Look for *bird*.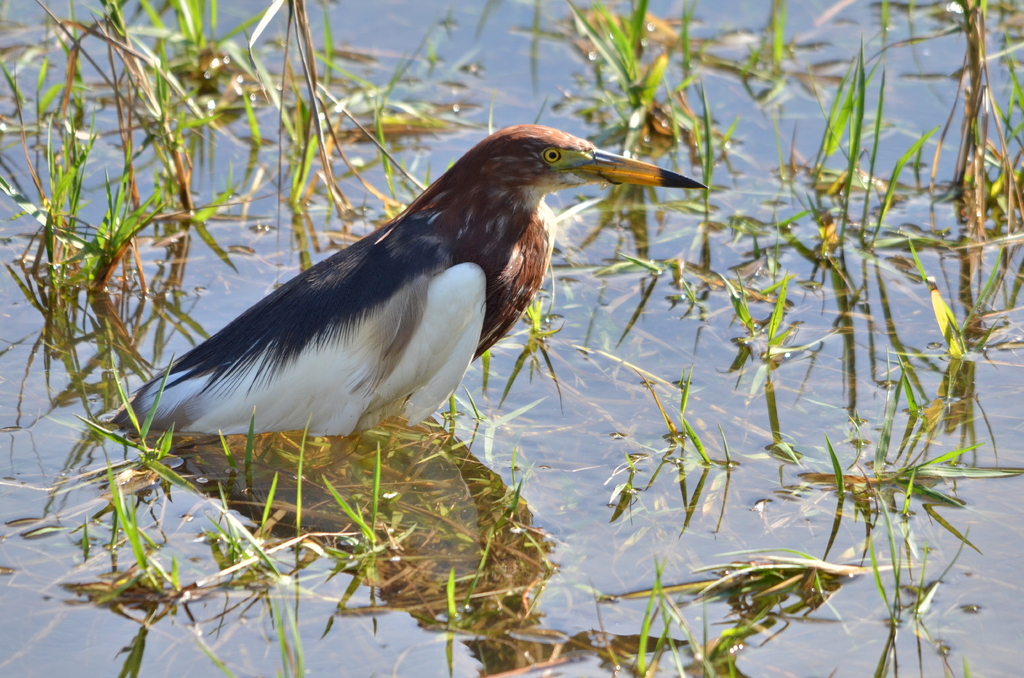
Found: 103 116 677 460.
